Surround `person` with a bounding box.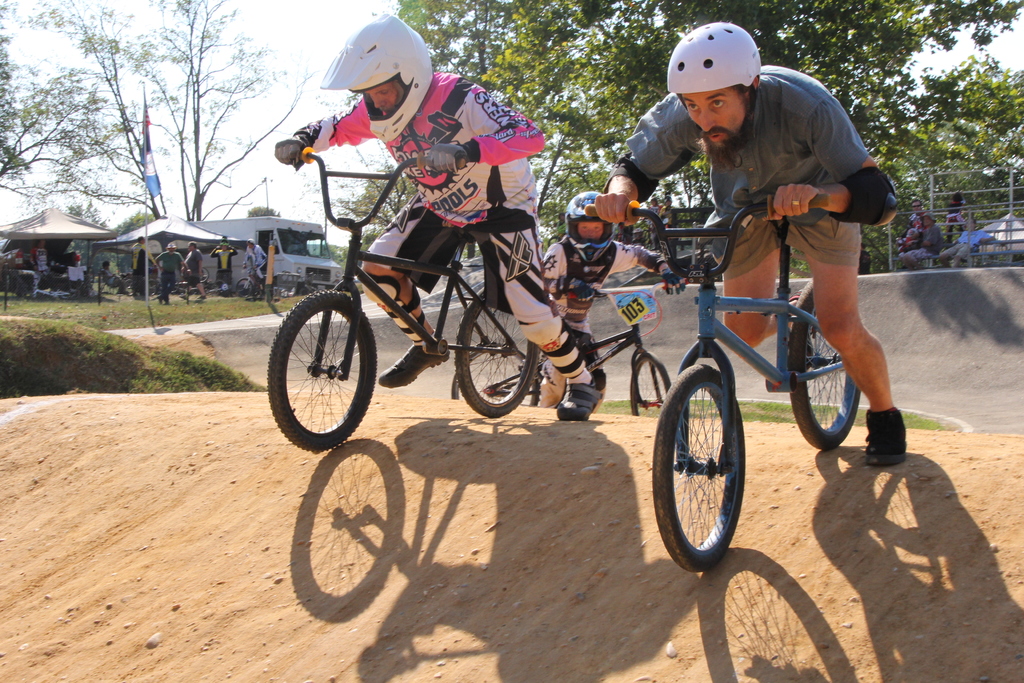
box=[937, 218, 996, 268].
